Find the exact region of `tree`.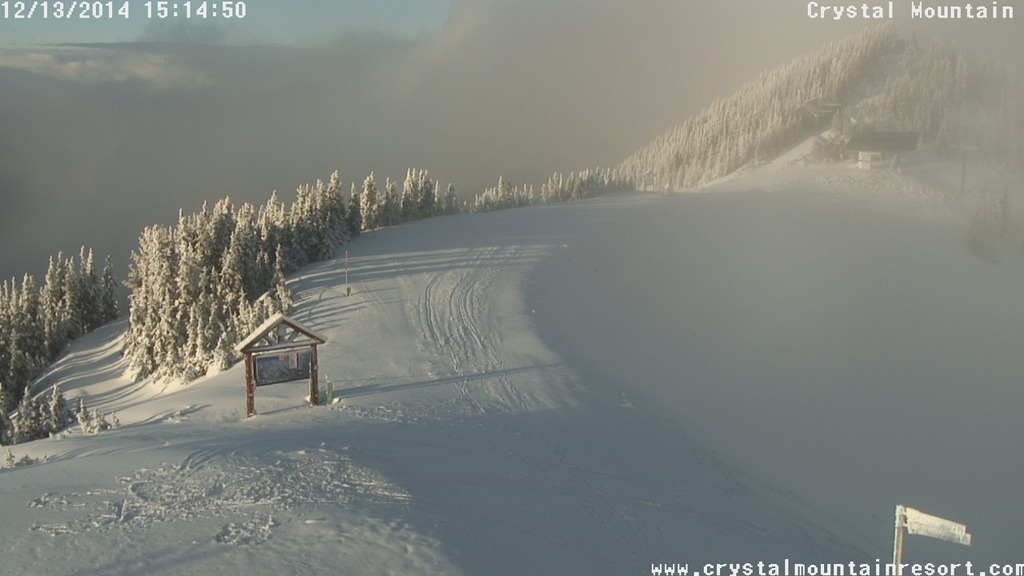
Exact region: box=[346, 186, 365, 231].
